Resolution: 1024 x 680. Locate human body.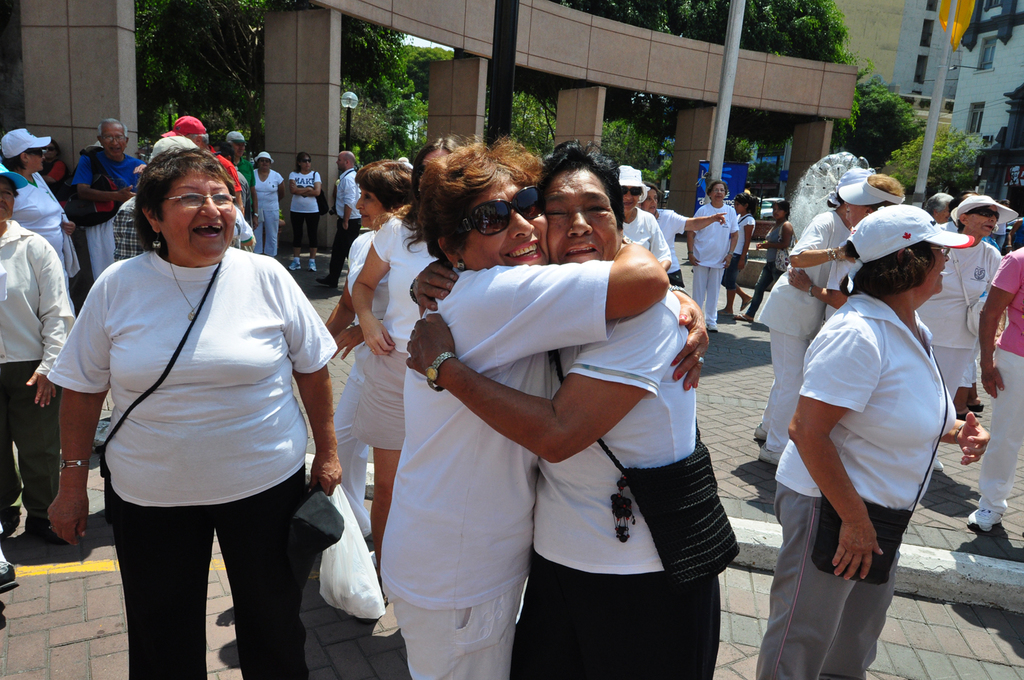
(348, 195, 442, 629).
